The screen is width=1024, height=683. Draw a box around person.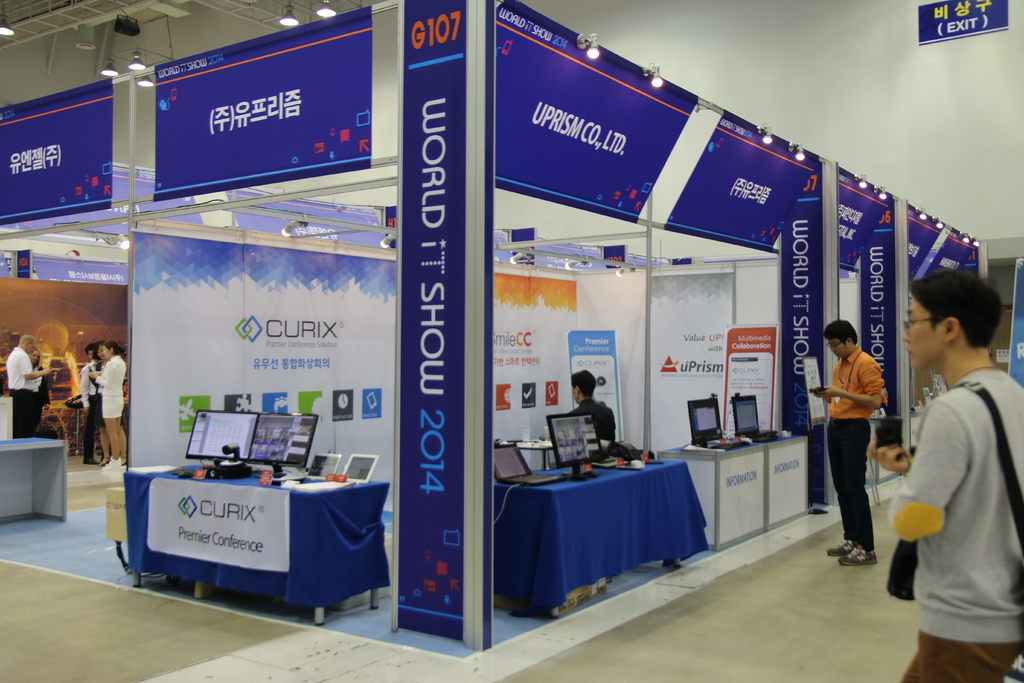
{"x1": 868, "y1": 273, "x2": 1023, "y2": 682}.
